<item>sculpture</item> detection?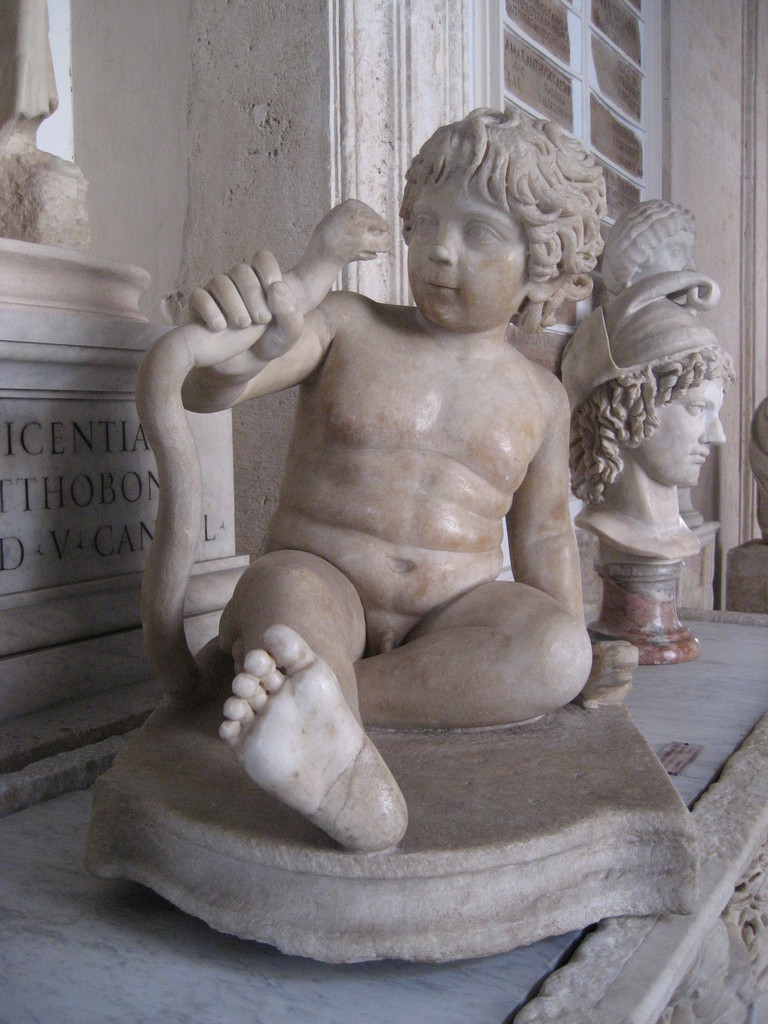
pyautogui.locateOnScreen(114, 118, 675, 931)
